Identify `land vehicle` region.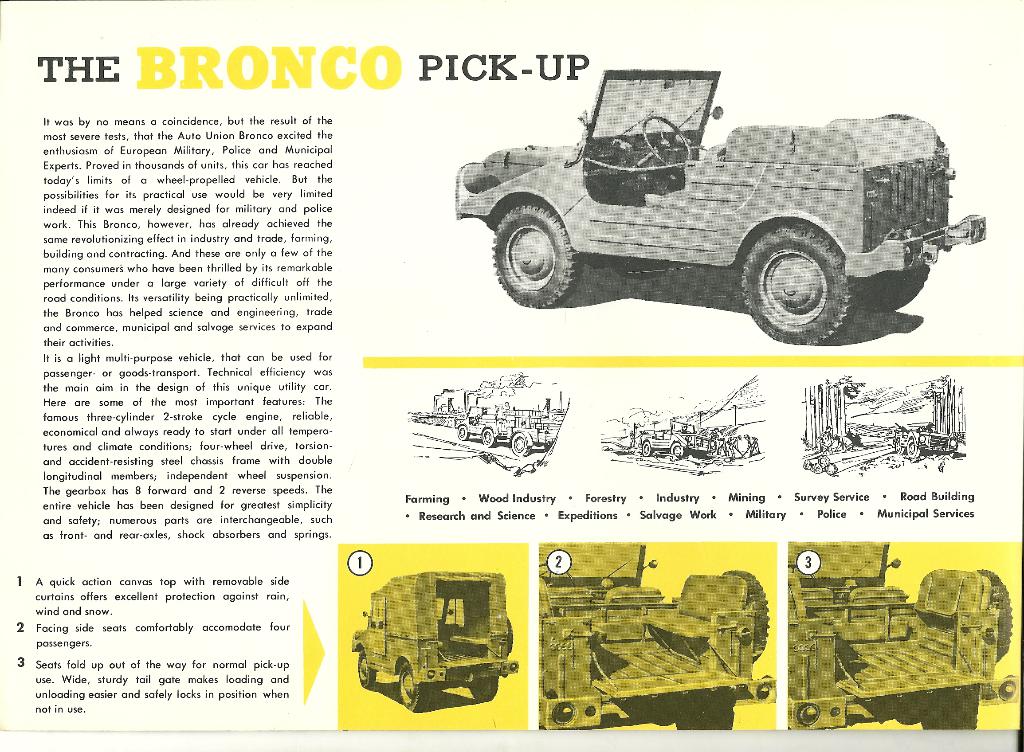
Region: [792,538,1016,727].
